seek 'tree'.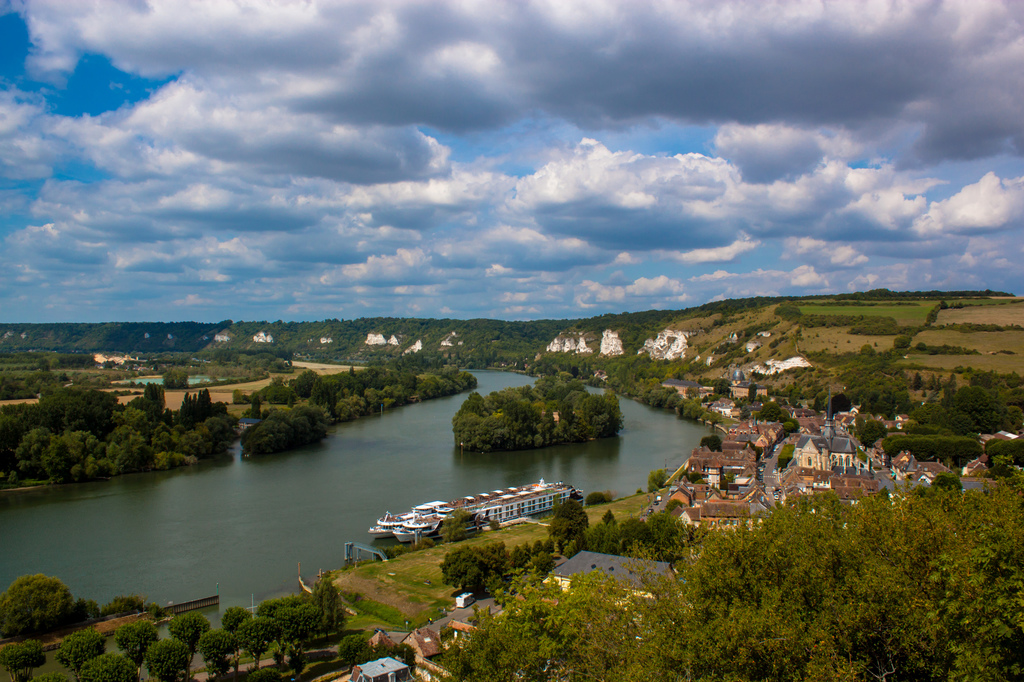
[219, 607, 252, 634].
